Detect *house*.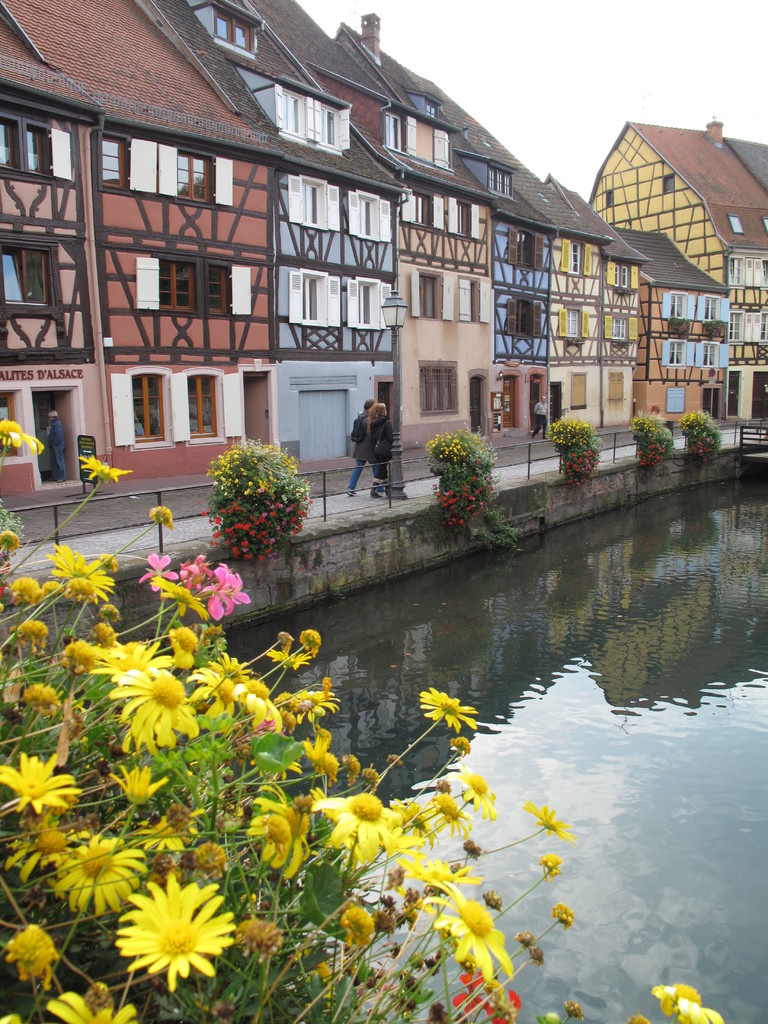
Detected at [left=570, top=180, right=649, bottom=417].
